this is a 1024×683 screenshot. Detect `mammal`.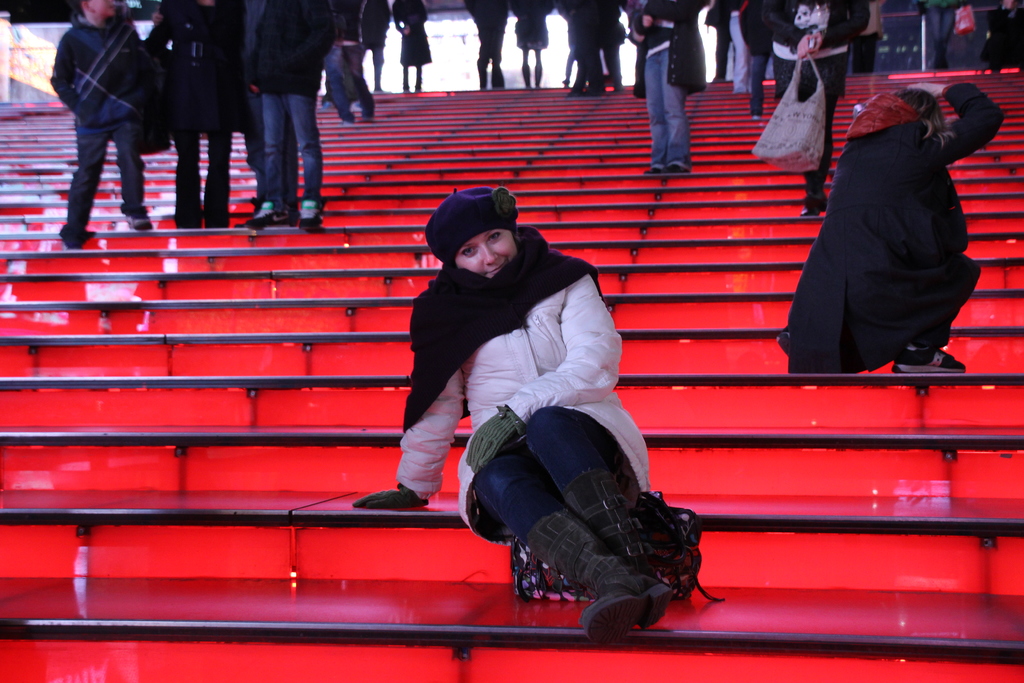
select_region(547, 0, 874, 99).
